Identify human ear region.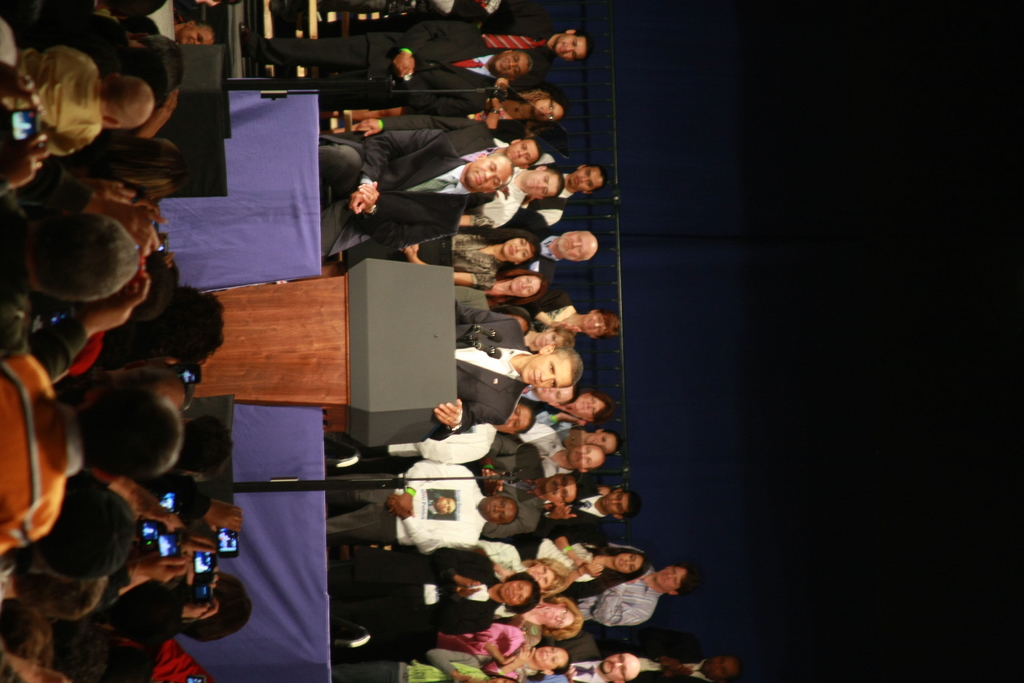
Region: BBox(539, 343, 555, 354).
